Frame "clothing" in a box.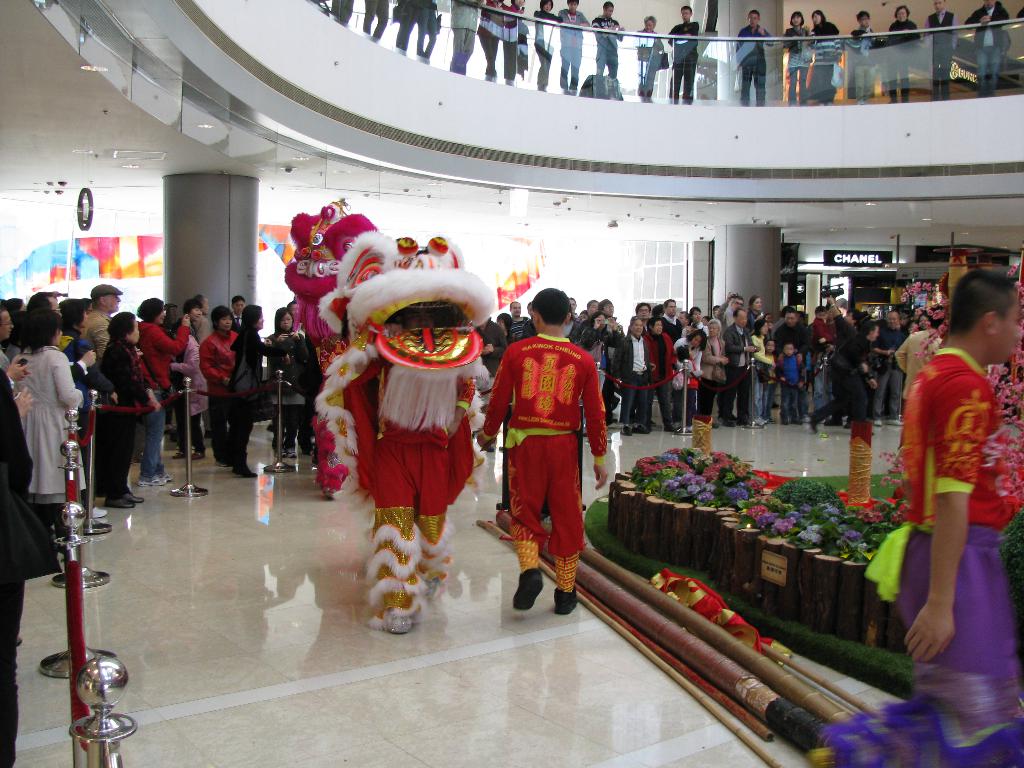
select_region(335, 0, 348, 27).
